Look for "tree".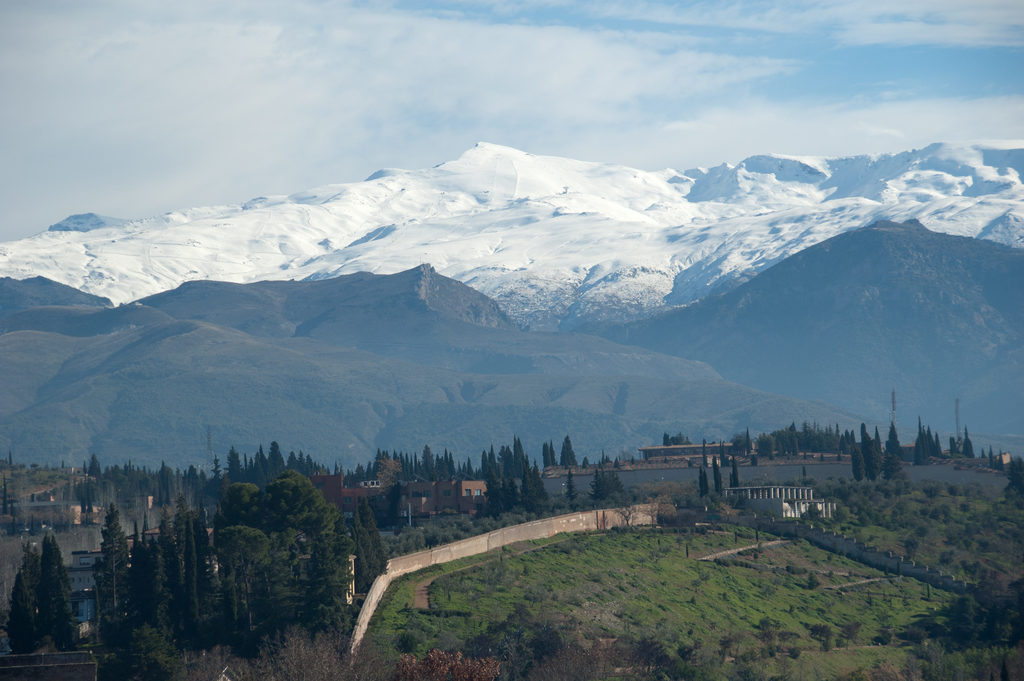
Found: select_region(531, 641, 631, 680).
